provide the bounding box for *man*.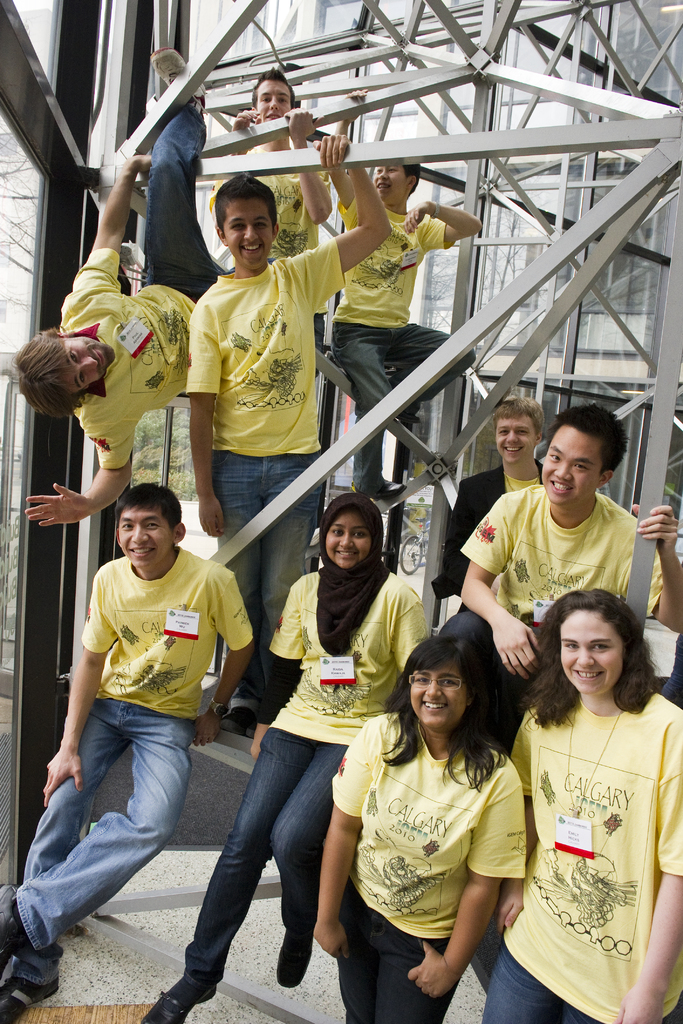
21,39,232,529.
